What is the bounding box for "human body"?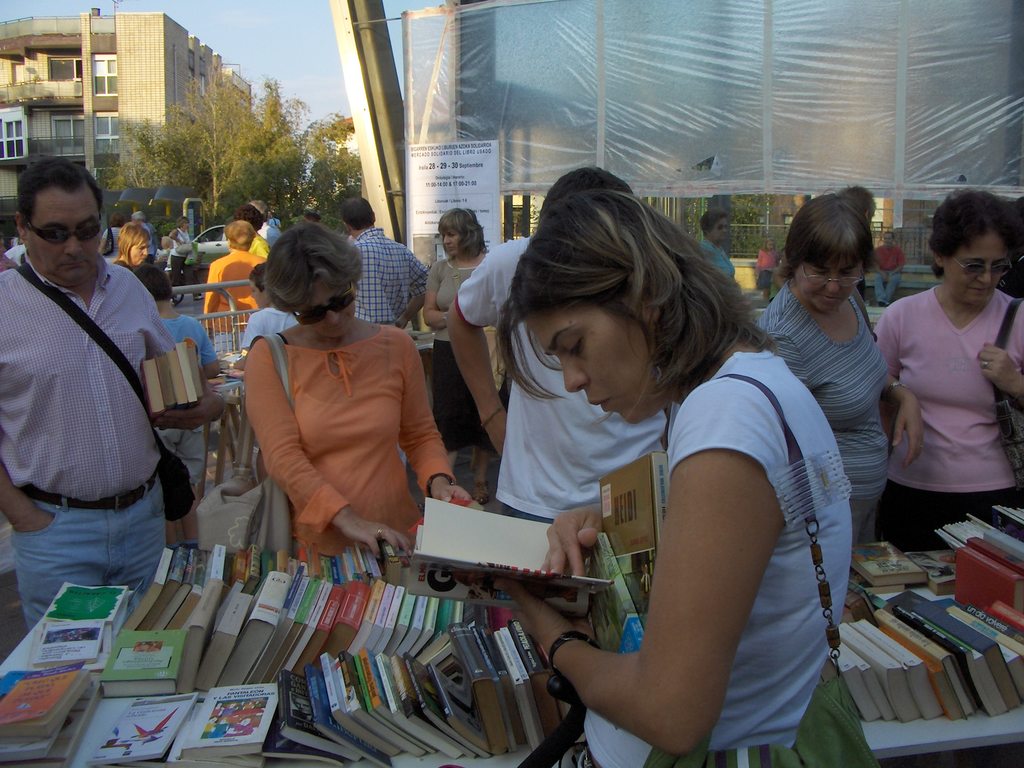
{"x1": 202, "y1": 250, "x2": 266, "y2": 333}.
